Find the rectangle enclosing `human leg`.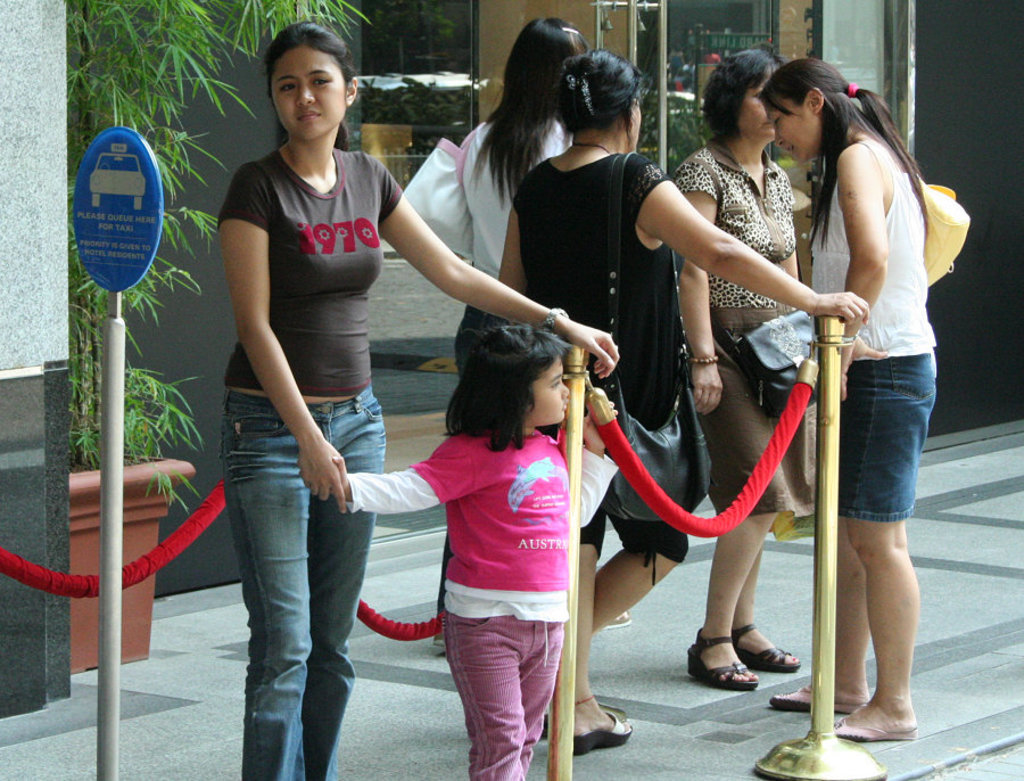
(x1=829, y1=523, x2=916, y2=735).
